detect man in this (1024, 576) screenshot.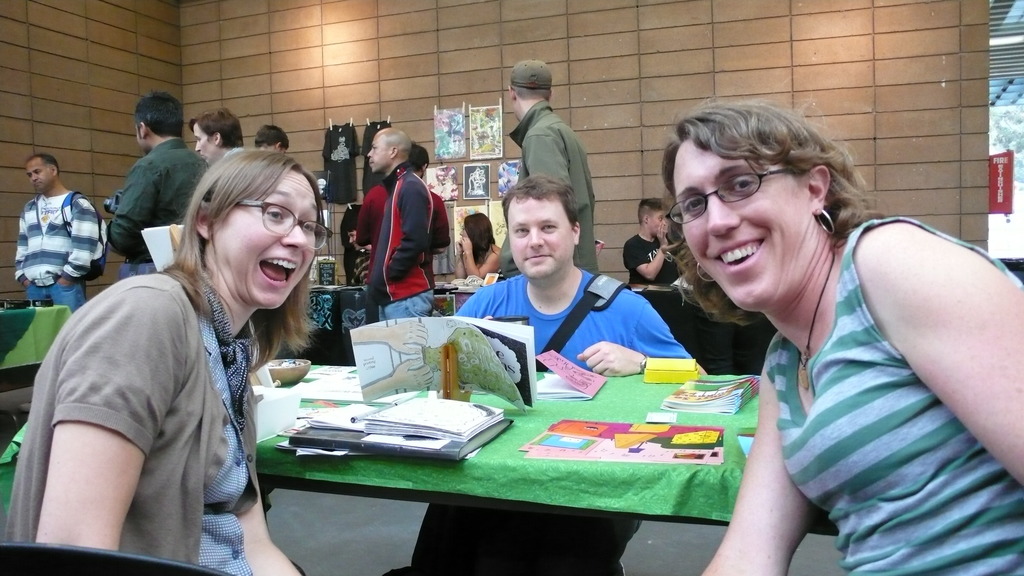
Detection: [7, 152, 106, 306].
